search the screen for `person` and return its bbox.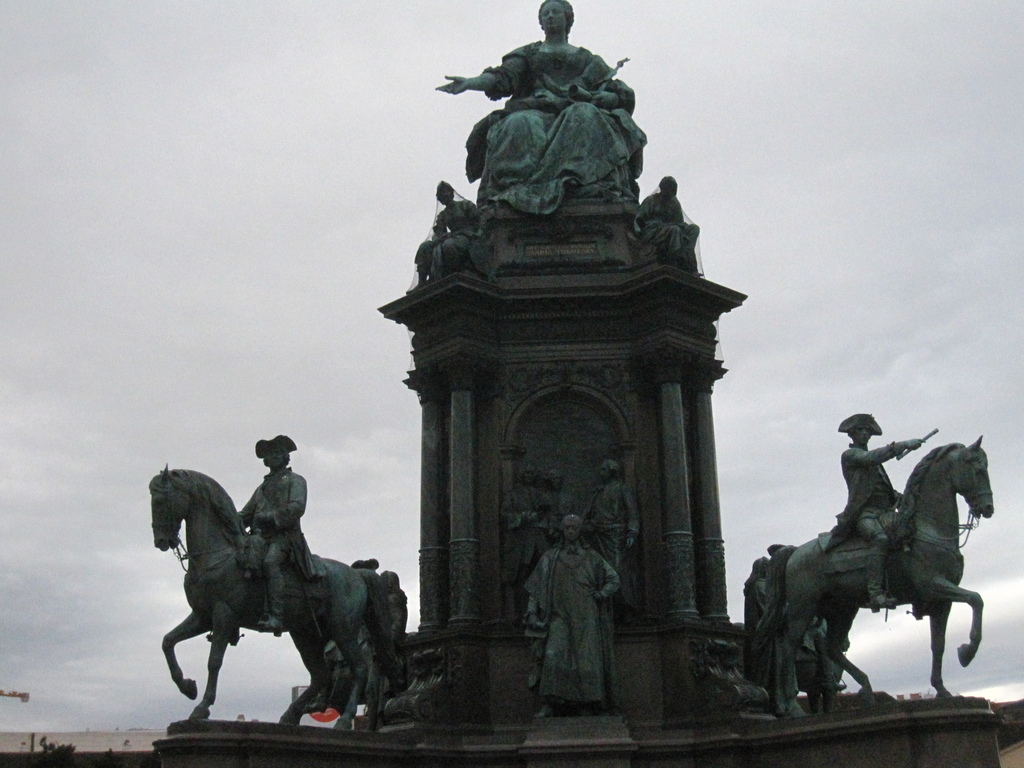
Found: crop(501, 463, 557, 577).
